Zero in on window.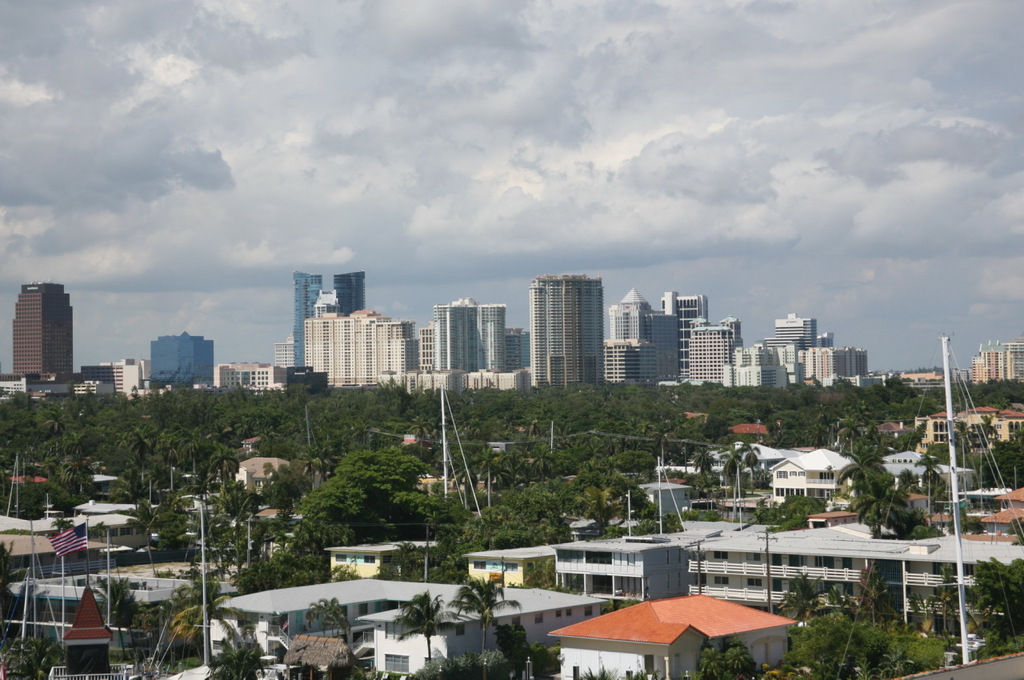
Zeroed in: [335, 553, 350, 561].
